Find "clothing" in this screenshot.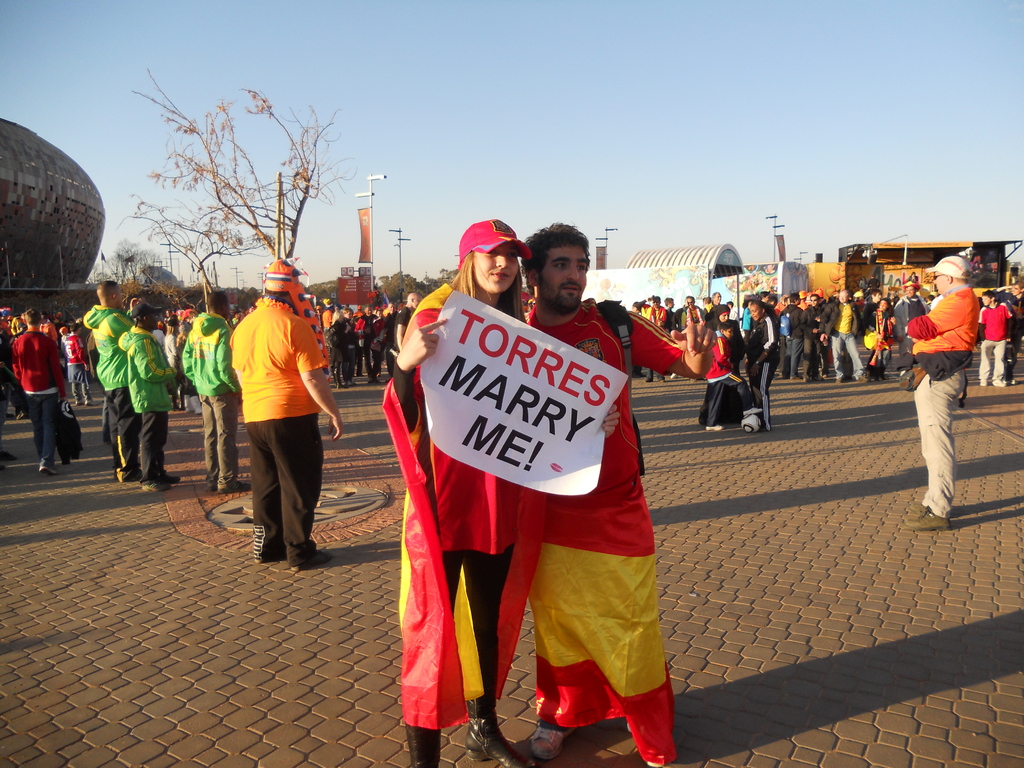
The bounding box for "clothing" is 394 309 408 371.
